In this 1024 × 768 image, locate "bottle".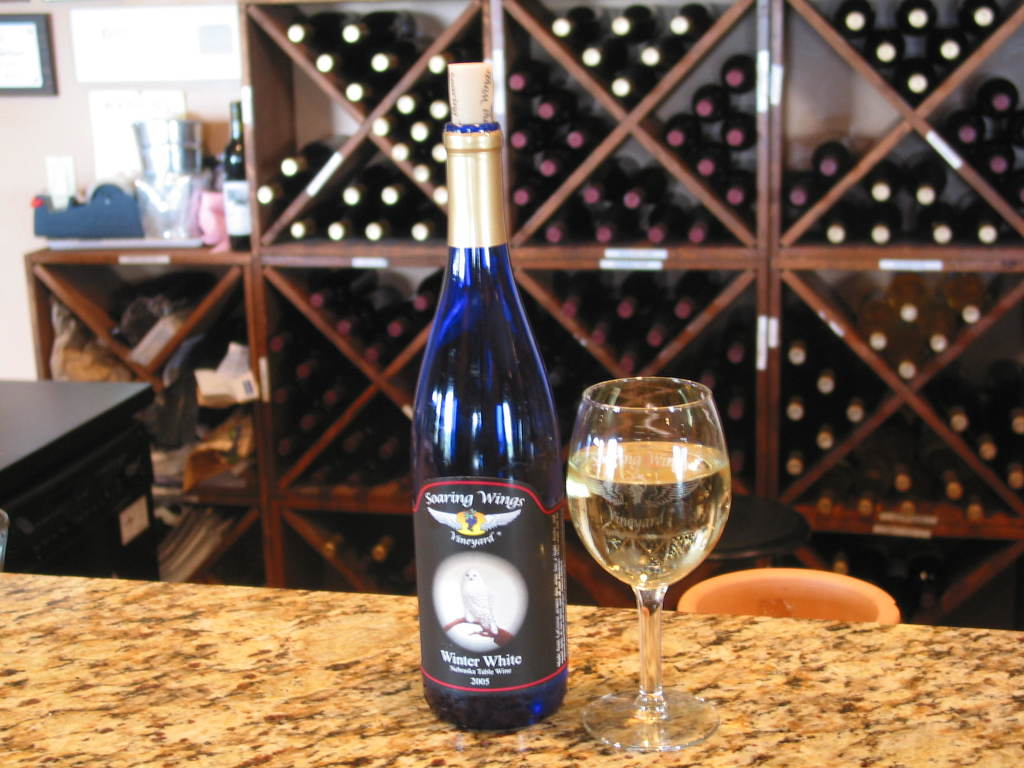
Bounding box: locate(390, 303, 426, 348).
